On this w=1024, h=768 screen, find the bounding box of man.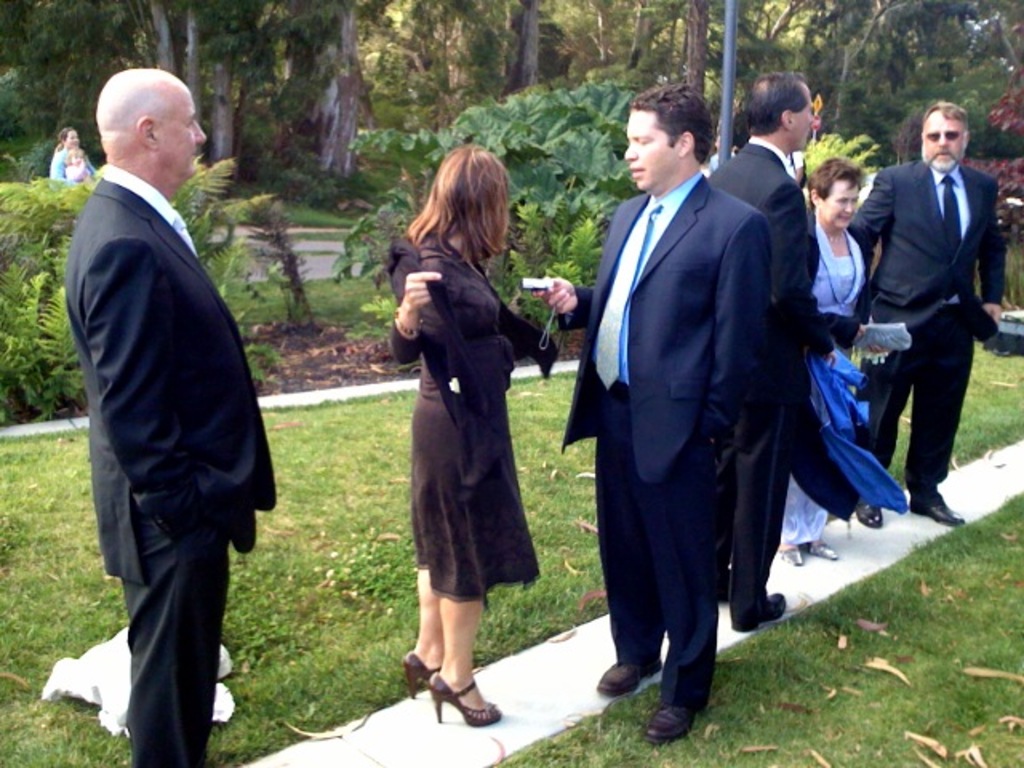
Bounding box: select_region(696, 51, 818, 630).
